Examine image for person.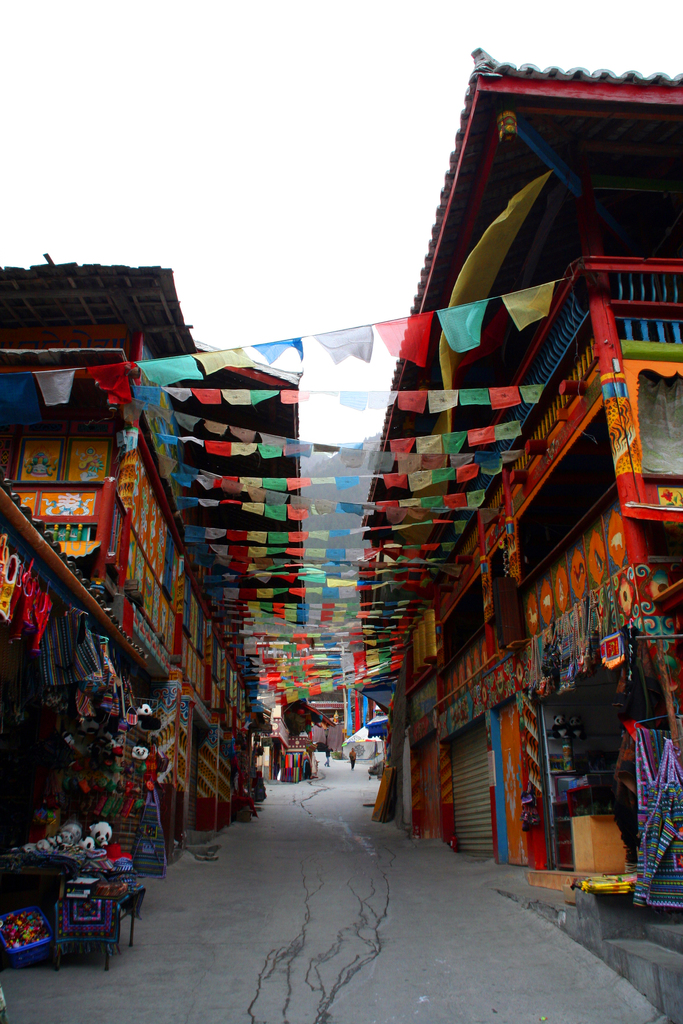
Examination result: <region>320, 741, 332, 765</region>.
